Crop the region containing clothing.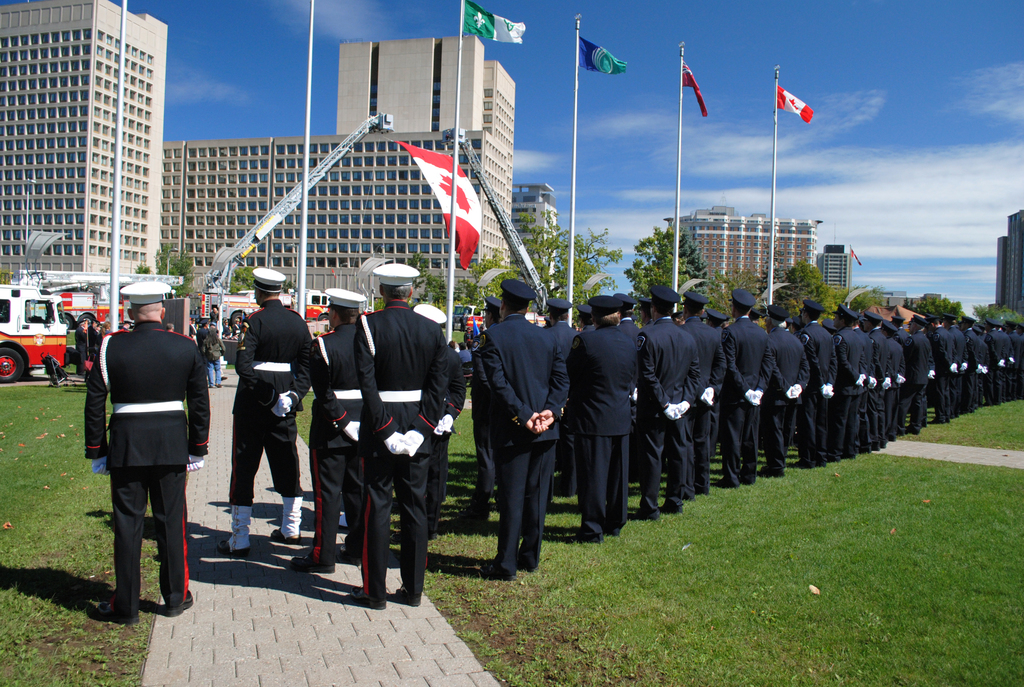
Crop region: {"x1": 948, "y1": 325, "x2": 973, "y2": 414}.
